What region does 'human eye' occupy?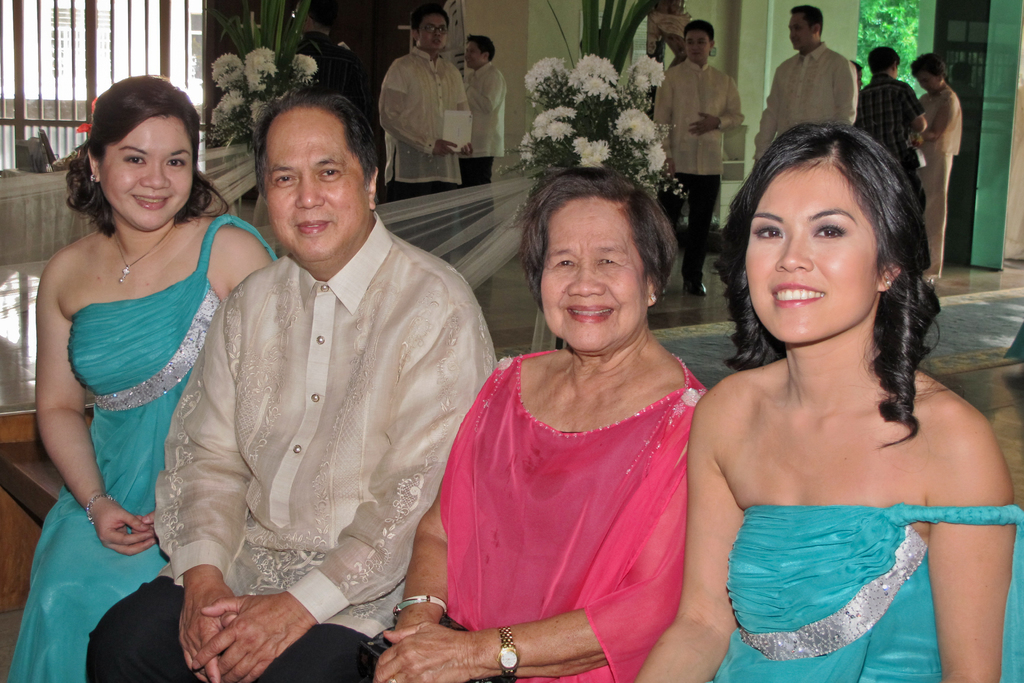
box(792, 24, 801, 29).
